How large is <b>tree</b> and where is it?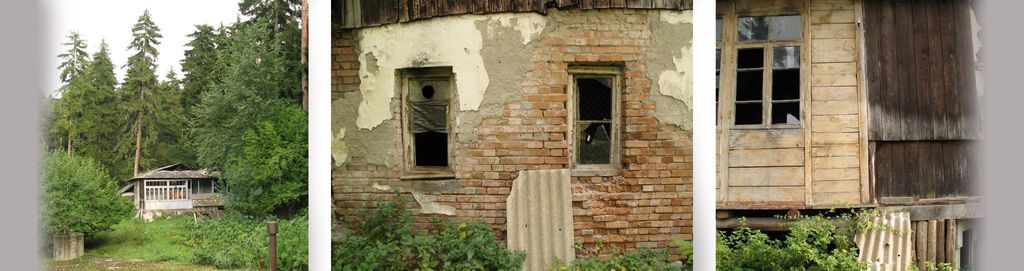
Bounding box: 716,209,948,270.
